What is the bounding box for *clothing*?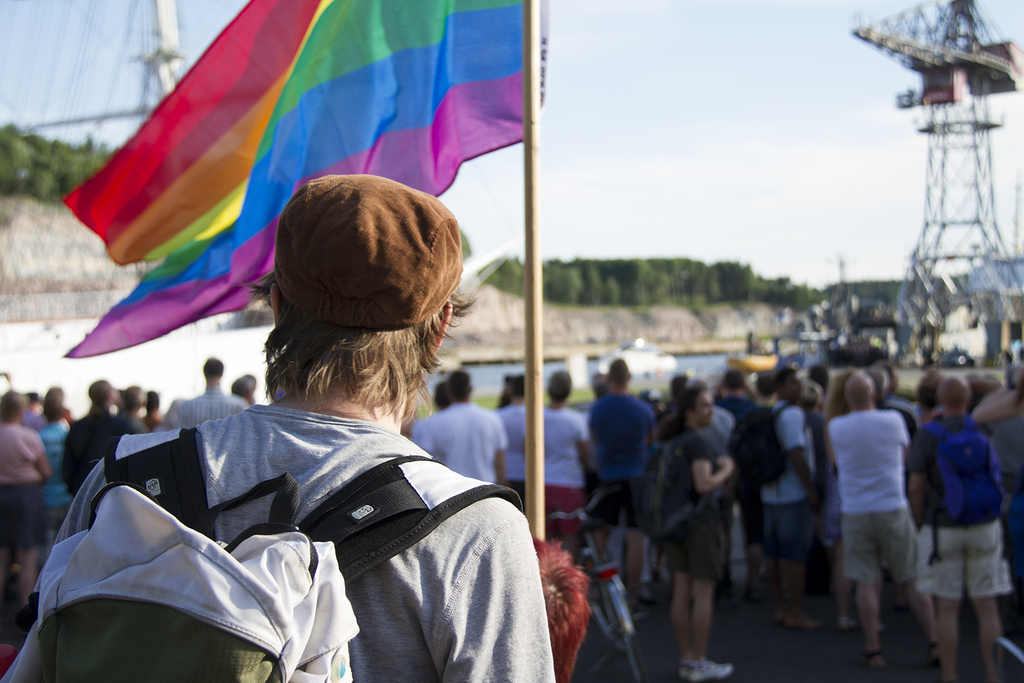
[996, 416, 1016, 471].
